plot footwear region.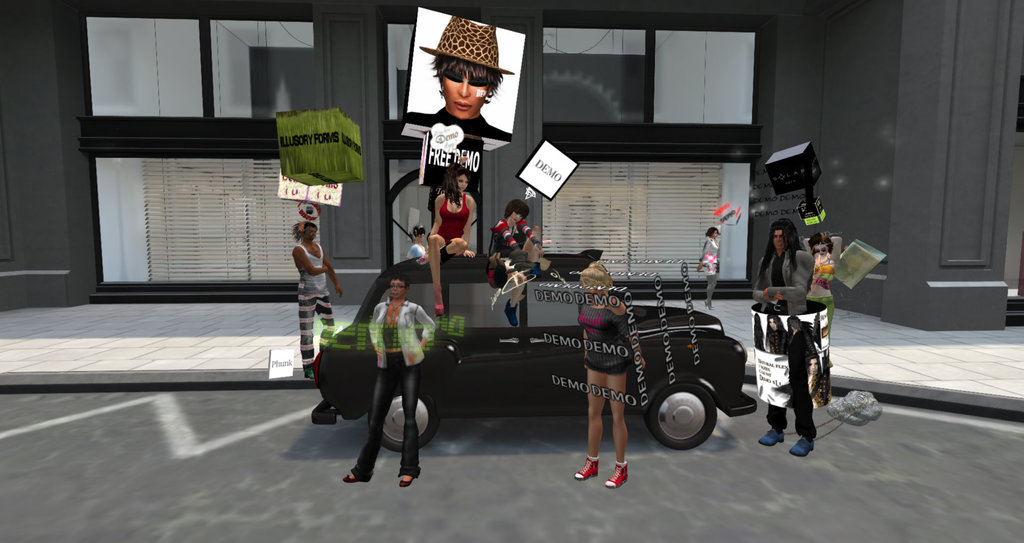
Plotted at left=605, top=462, right=626, bottom=488.
